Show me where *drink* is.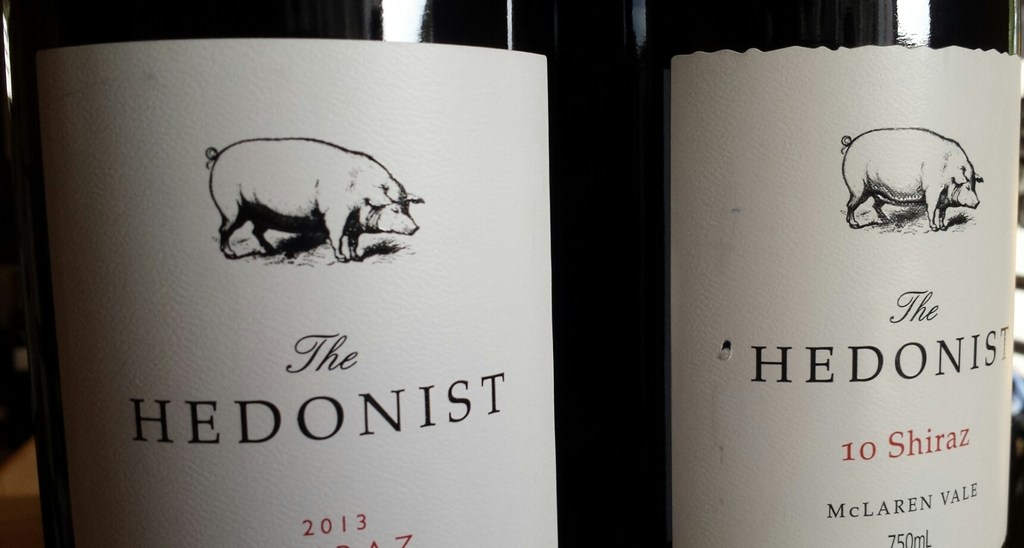
*drink* is at x1=33, y1=22, x2=636, y2=544.
